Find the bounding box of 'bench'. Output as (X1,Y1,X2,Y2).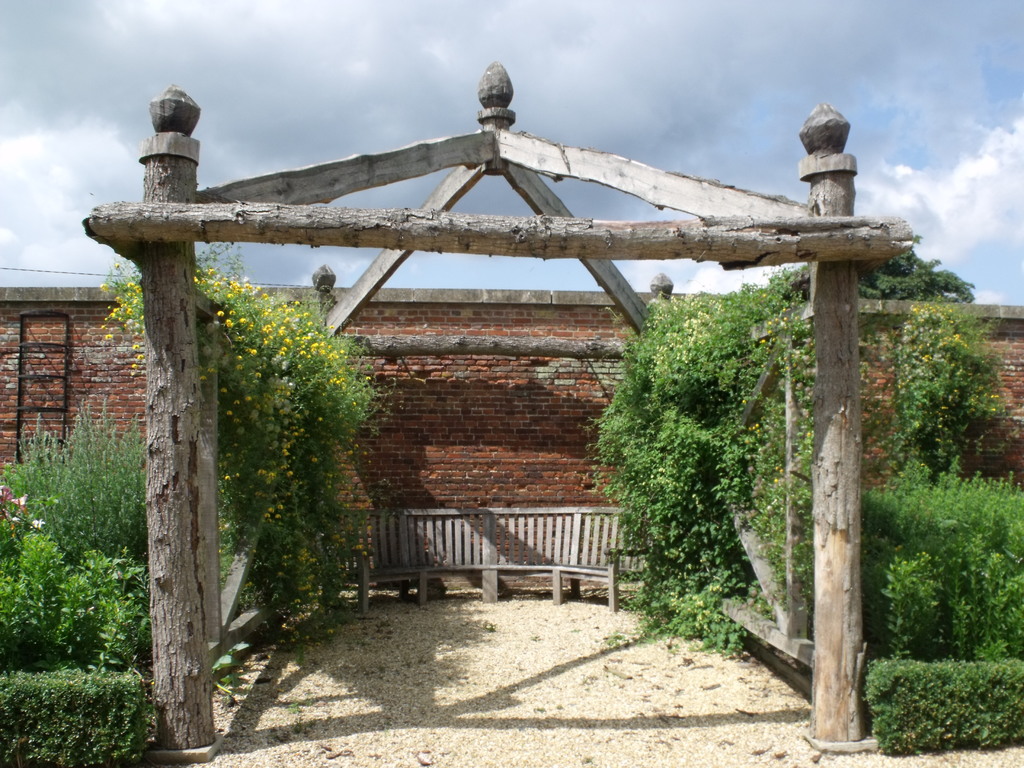
(322,507,646,612).
